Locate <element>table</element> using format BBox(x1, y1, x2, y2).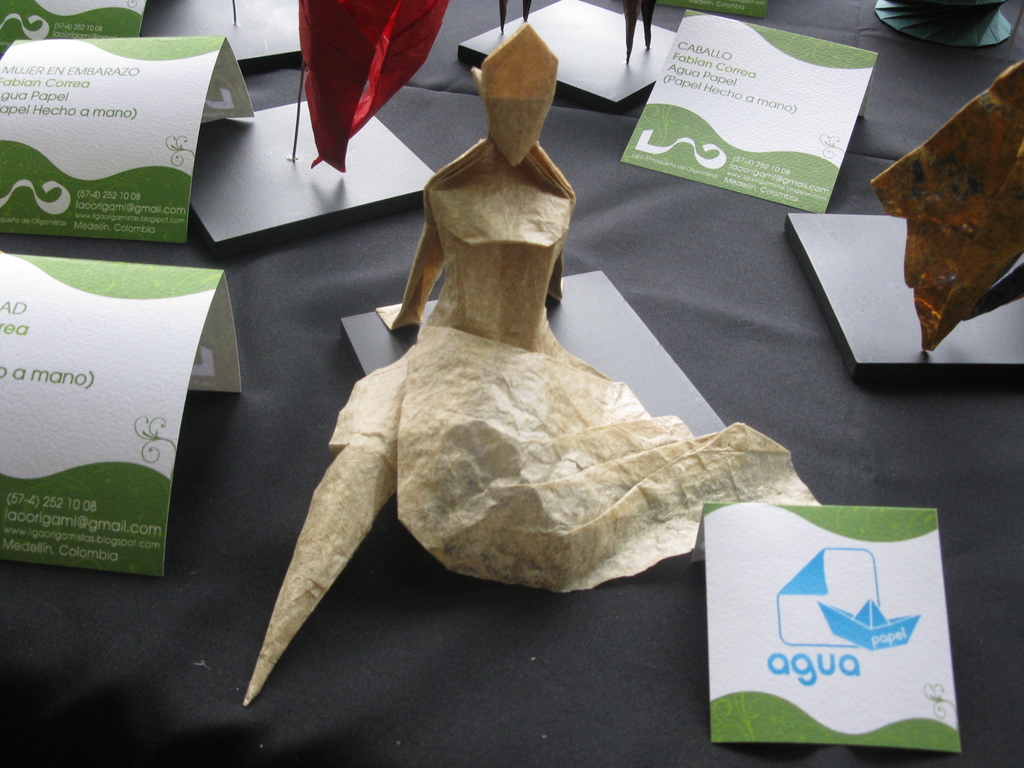
BBox(0, 0, 1023, 767).
